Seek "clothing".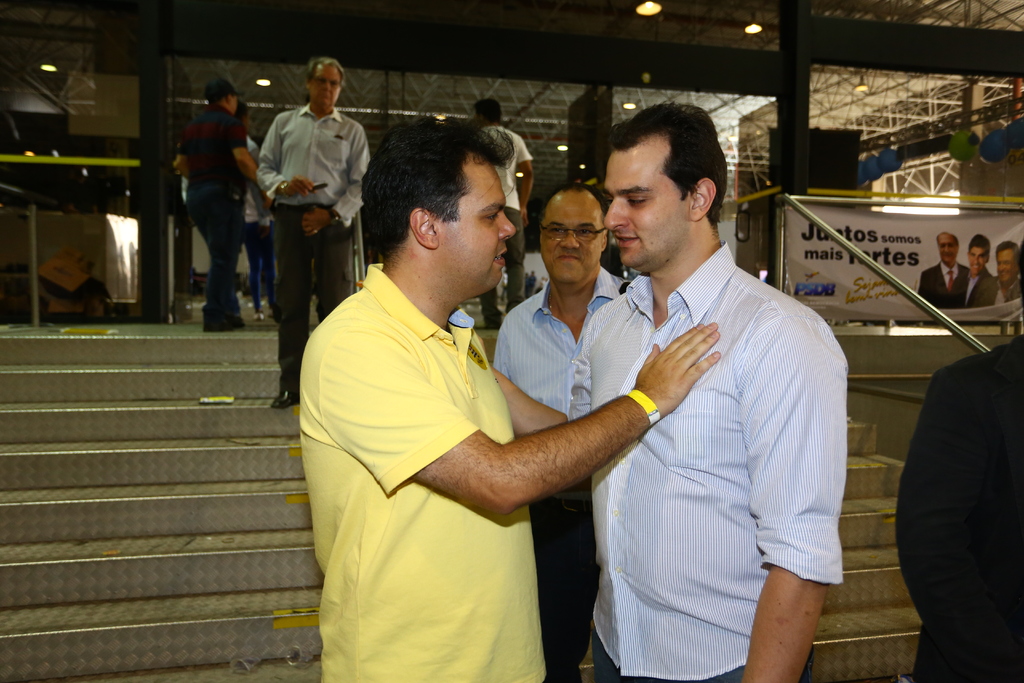
{"x1": 484, "y1": 122, "x2": 532, "y2": 322}.
